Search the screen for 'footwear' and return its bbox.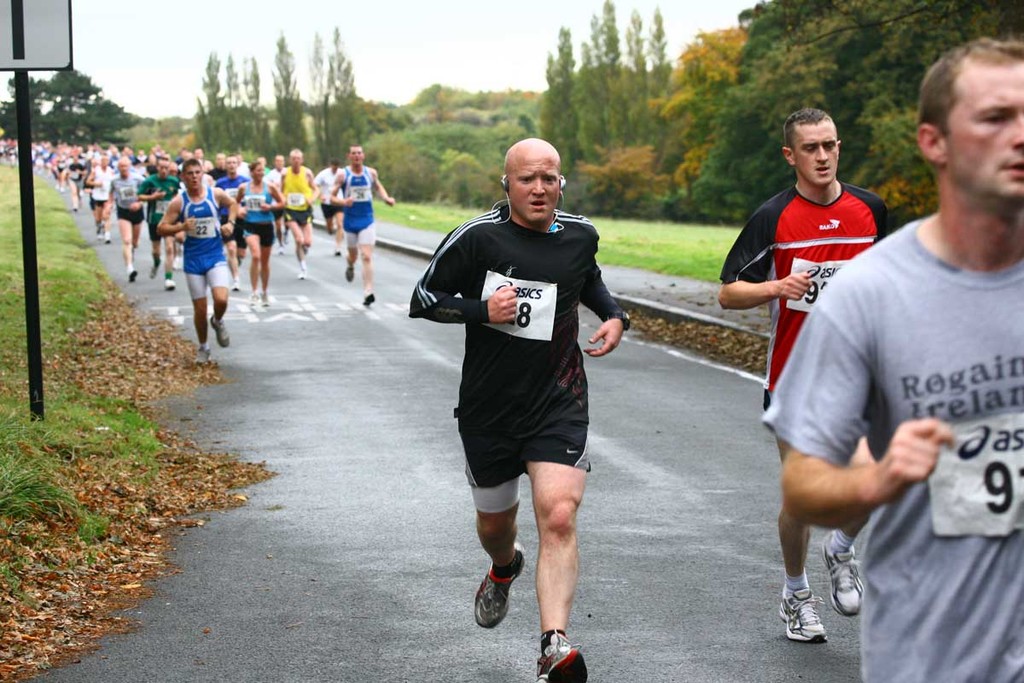
Found: left=299, top=265, right=307, bottom=277.
